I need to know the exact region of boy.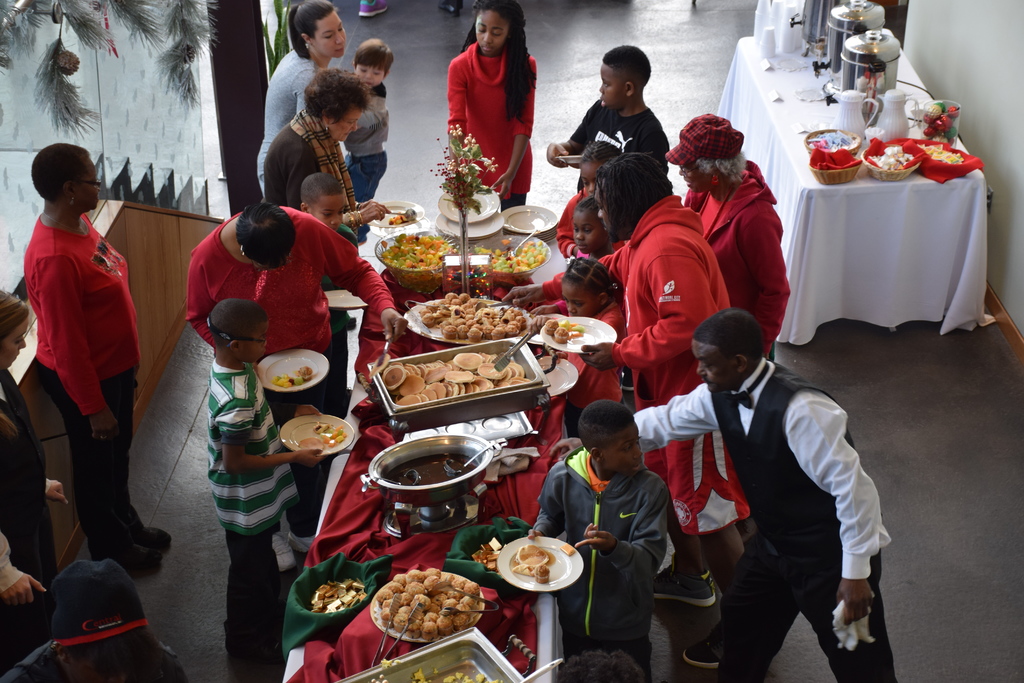
Region: 340:39:396:245.
